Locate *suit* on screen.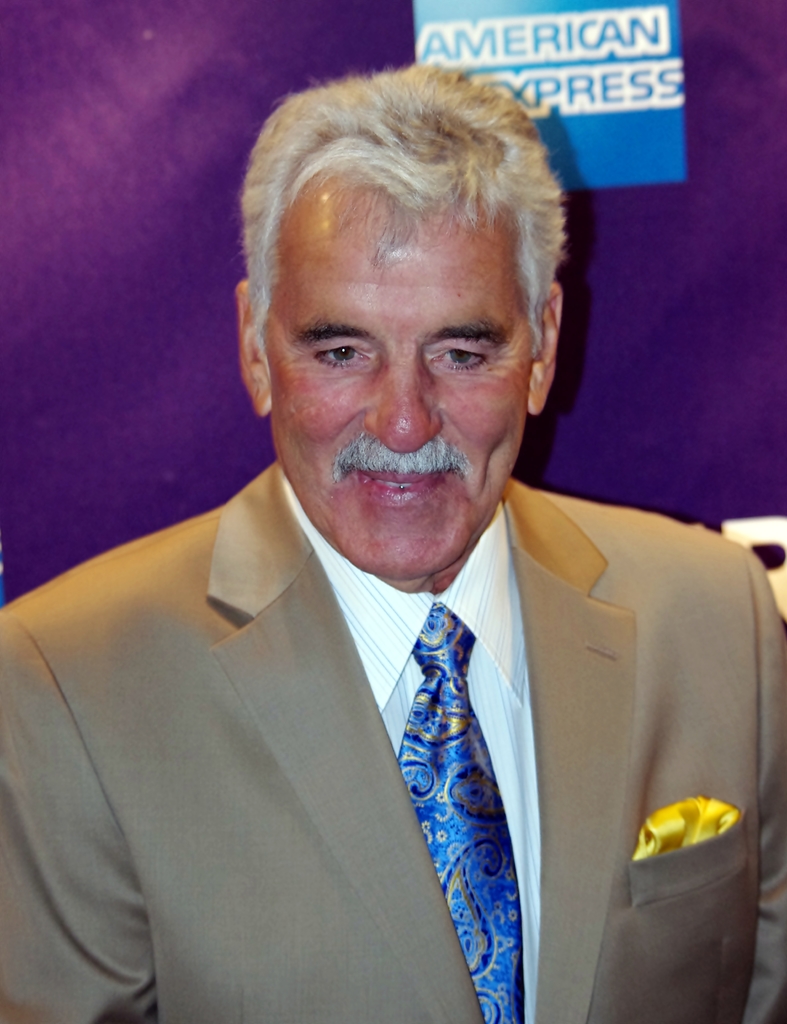
On screen at 26:300:727:1023.
